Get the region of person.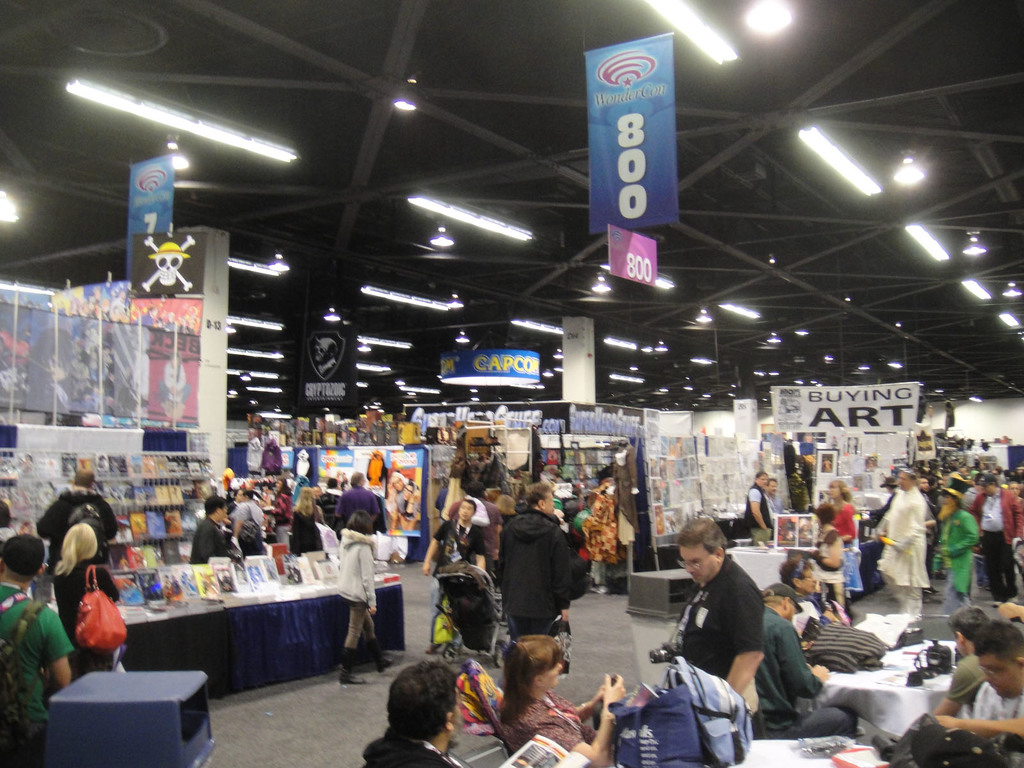
detection(334, 512, 401, 686).
